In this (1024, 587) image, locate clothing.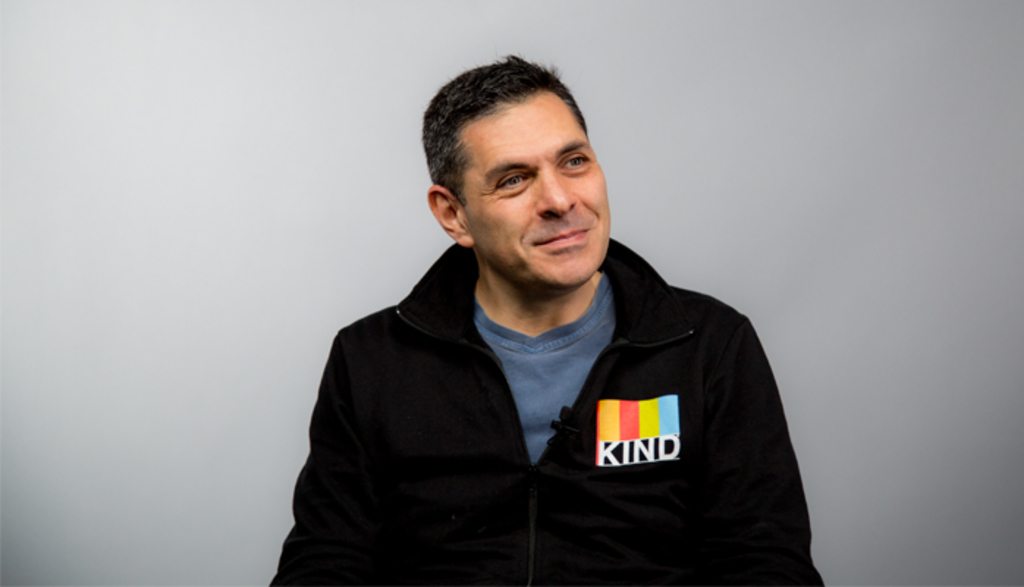
Bounding box: (left=266, top=229, right=829, bottom=586).
